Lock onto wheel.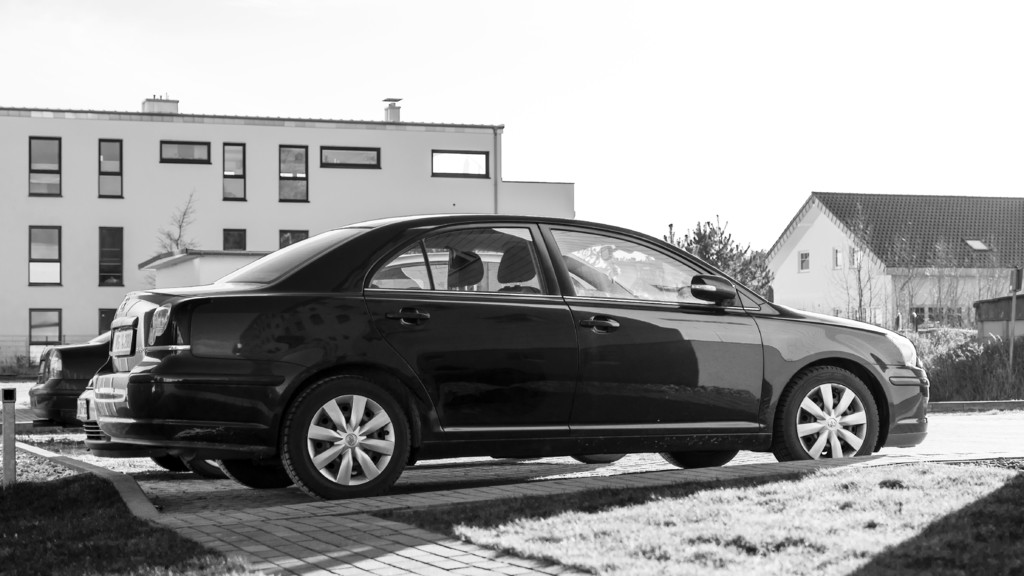
Locked: left=151, top=453, right=187, bottom=472.
